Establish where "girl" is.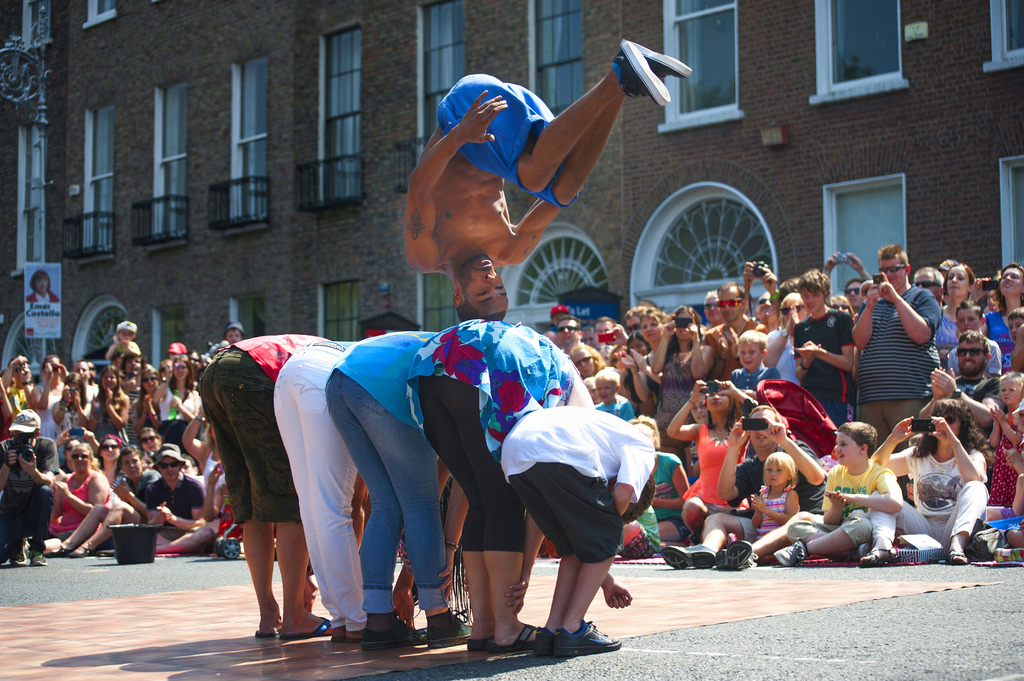
Established at l=159, t=365, r=172, b=390.
